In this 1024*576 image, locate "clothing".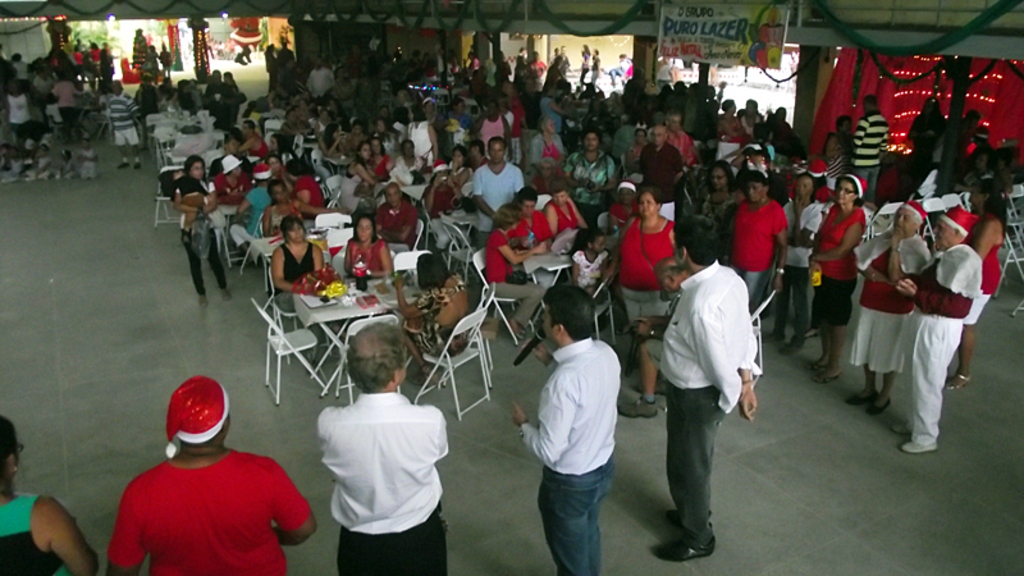
Bounding box: pyautogui.locateOnScreen(483, 122, 516, 160).
